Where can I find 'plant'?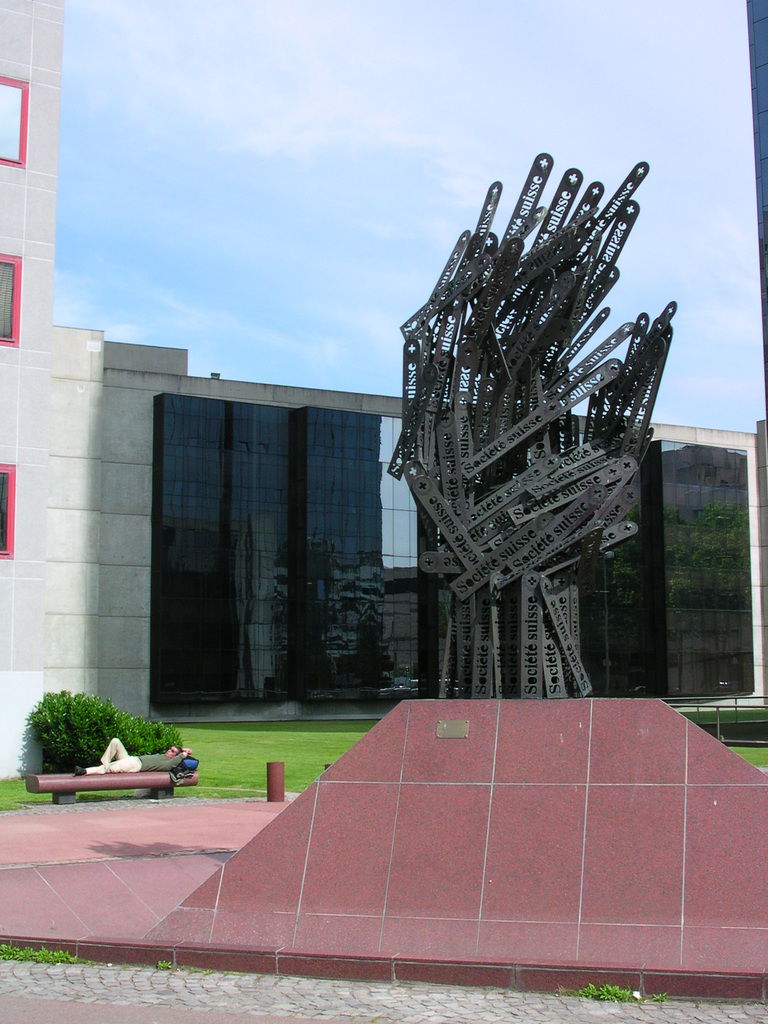
You can find it at crop(0, 940, 74, 964).
